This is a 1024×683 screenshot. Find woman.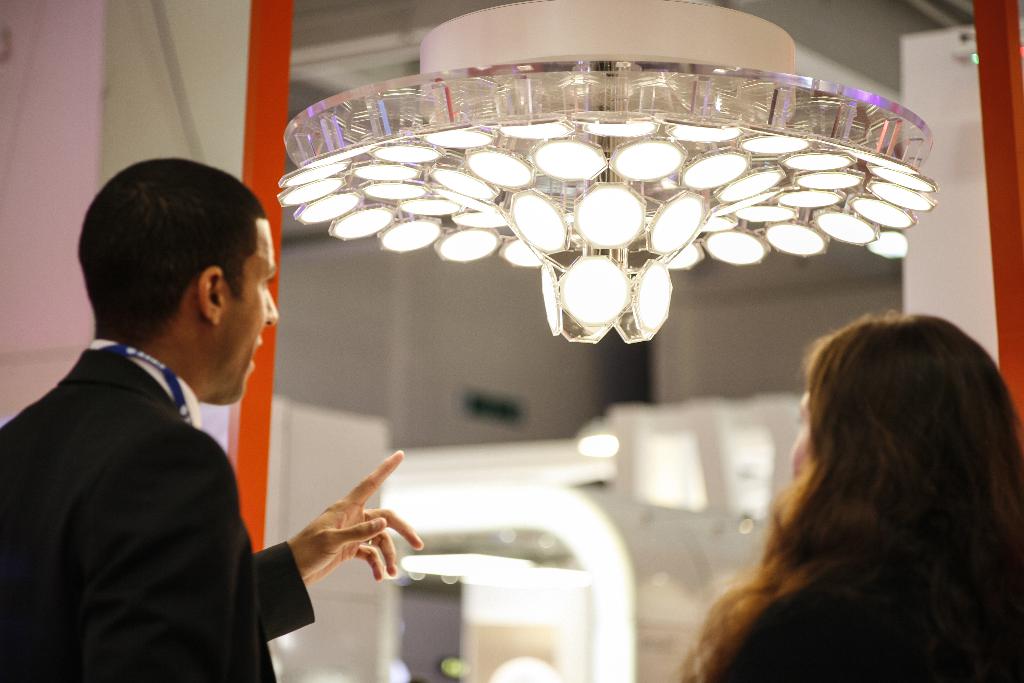
Bounding box: [671, 312, 1023, 682].
